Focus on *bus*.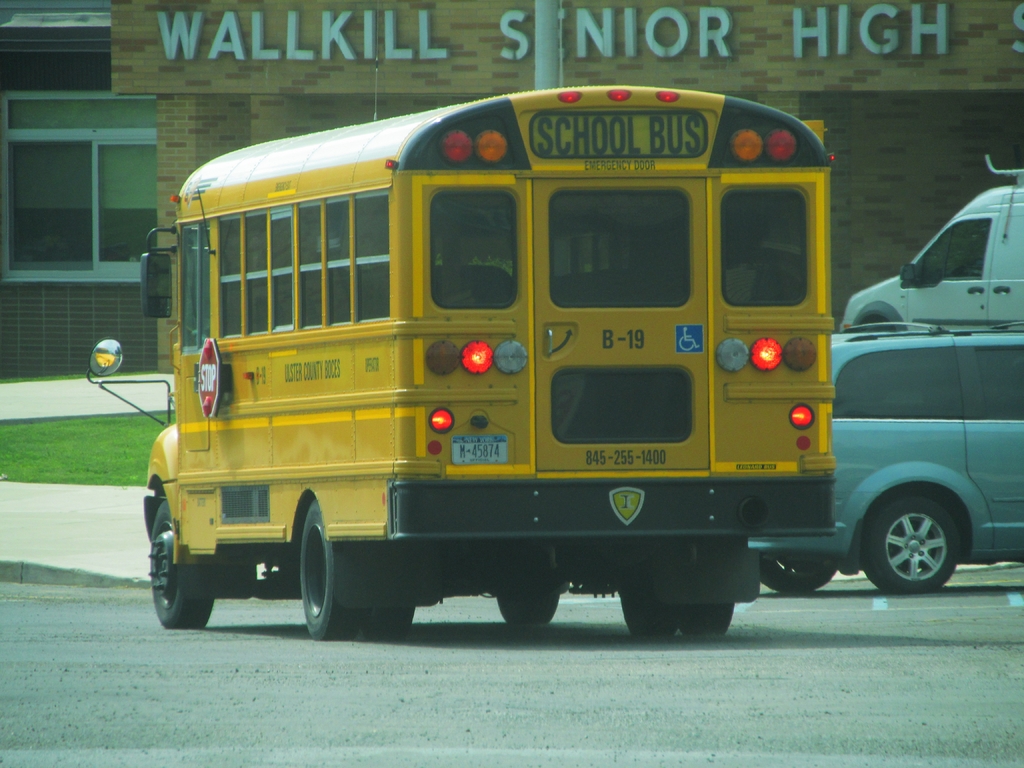
Focused at detection(82, 82, 836, 644).
